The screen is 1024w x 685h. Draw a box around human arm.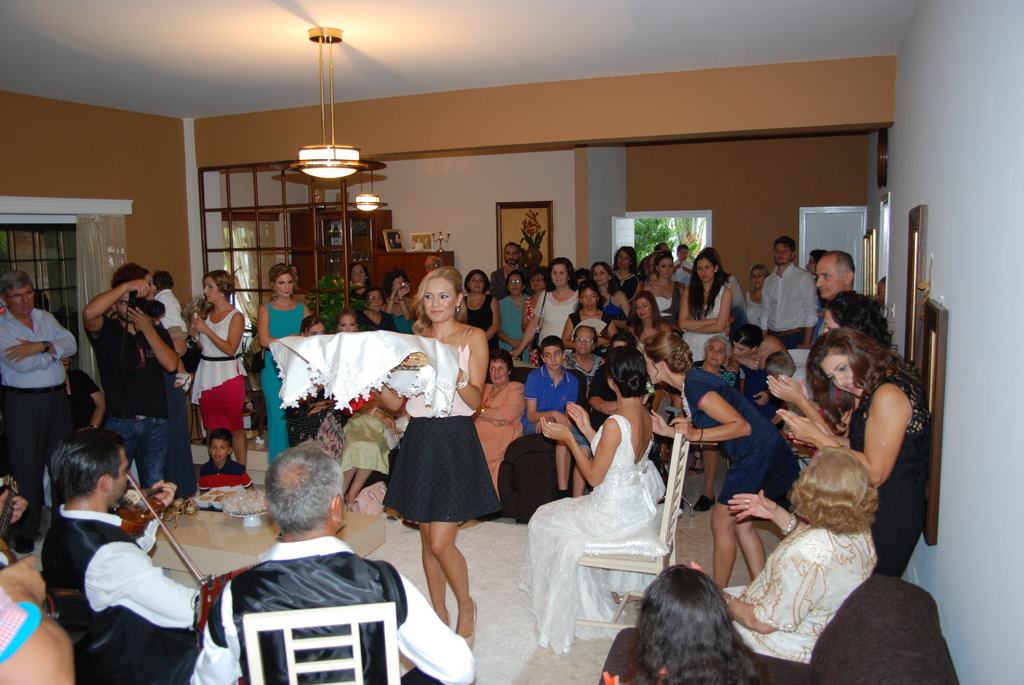
<bbox>508, 288, 548, 363</bbox>.
